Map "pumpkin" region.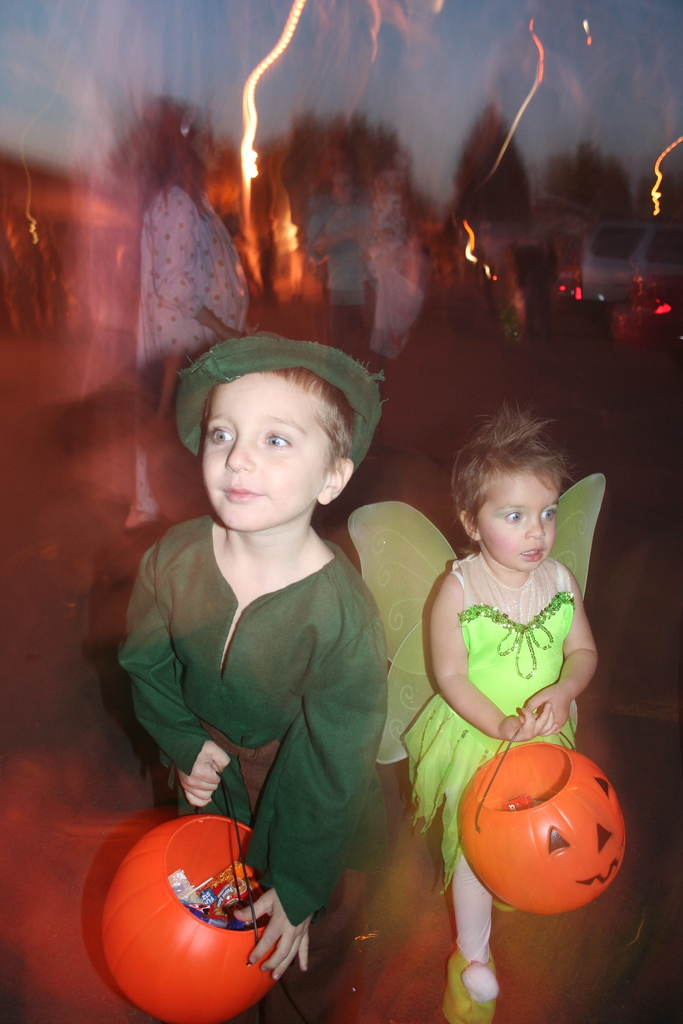
Mapped to <bbox>98, 806, 301, 1023</bbox>.
